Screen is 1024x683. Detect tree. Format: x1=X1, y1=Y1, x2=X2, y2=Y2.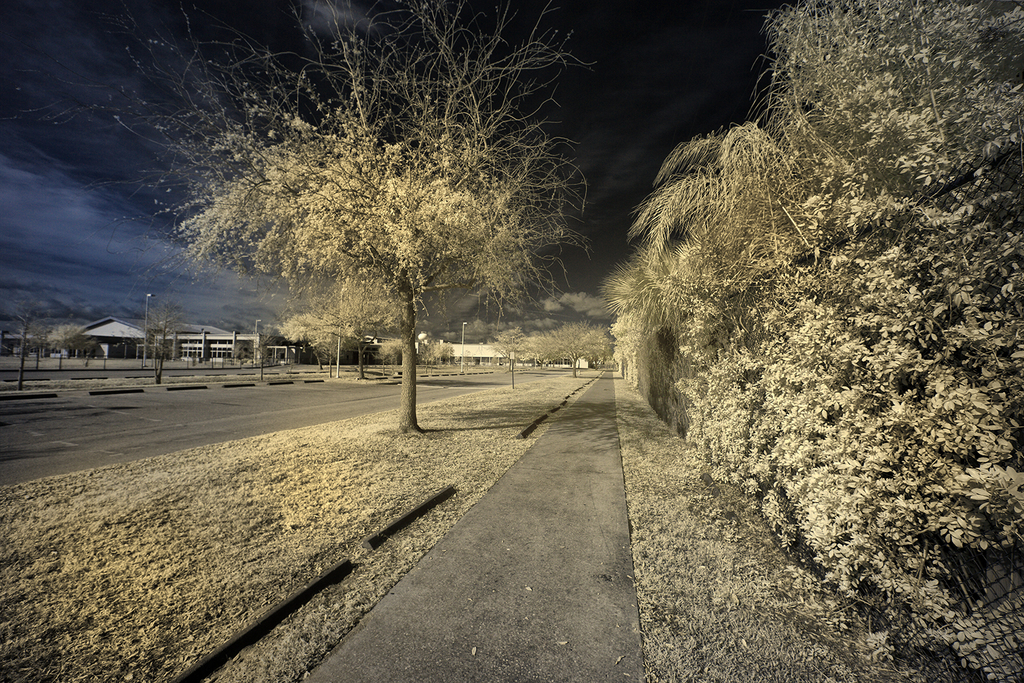
x1=139, y1=299, x2=180, y2=382.
